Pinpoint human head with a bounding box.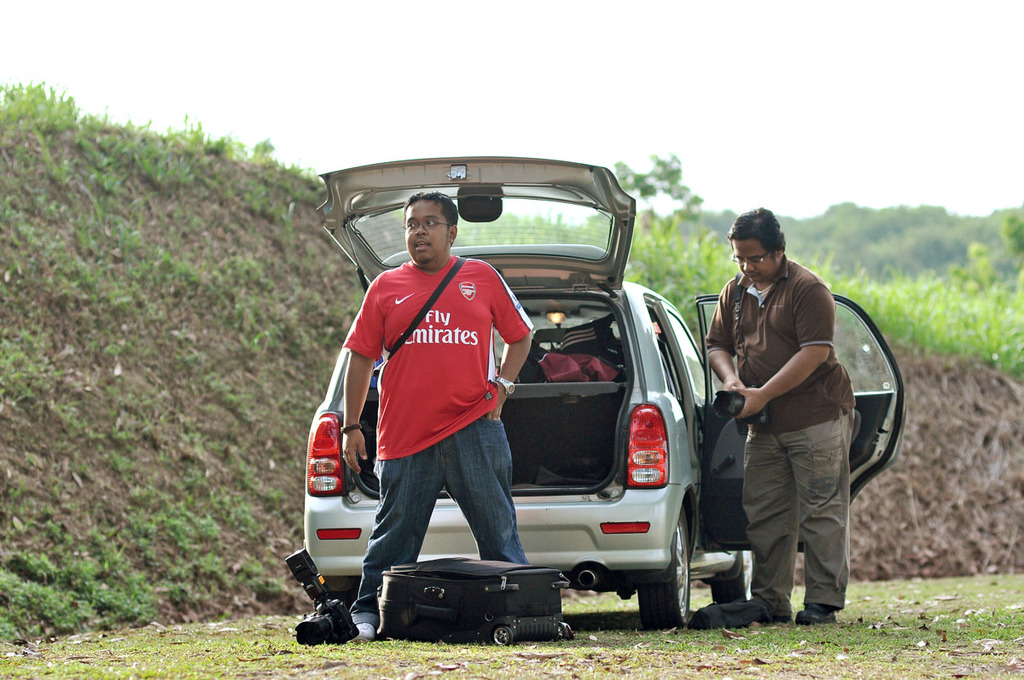
rect(400, 190, 469, 270).
